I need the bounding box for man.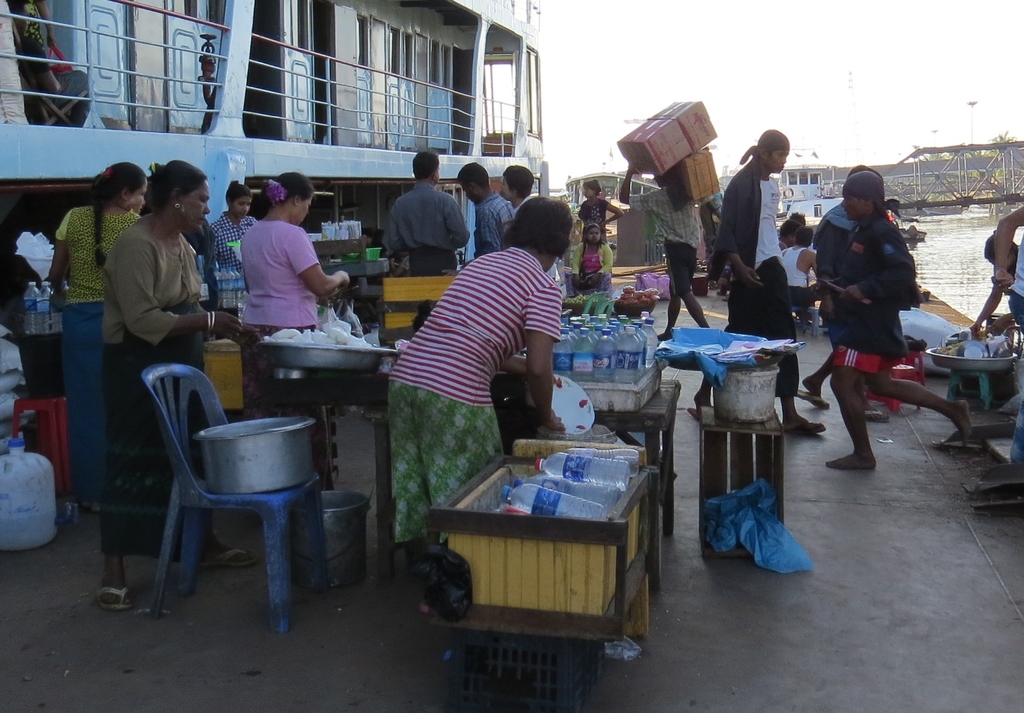
Here it is: 797 168 891 415.
